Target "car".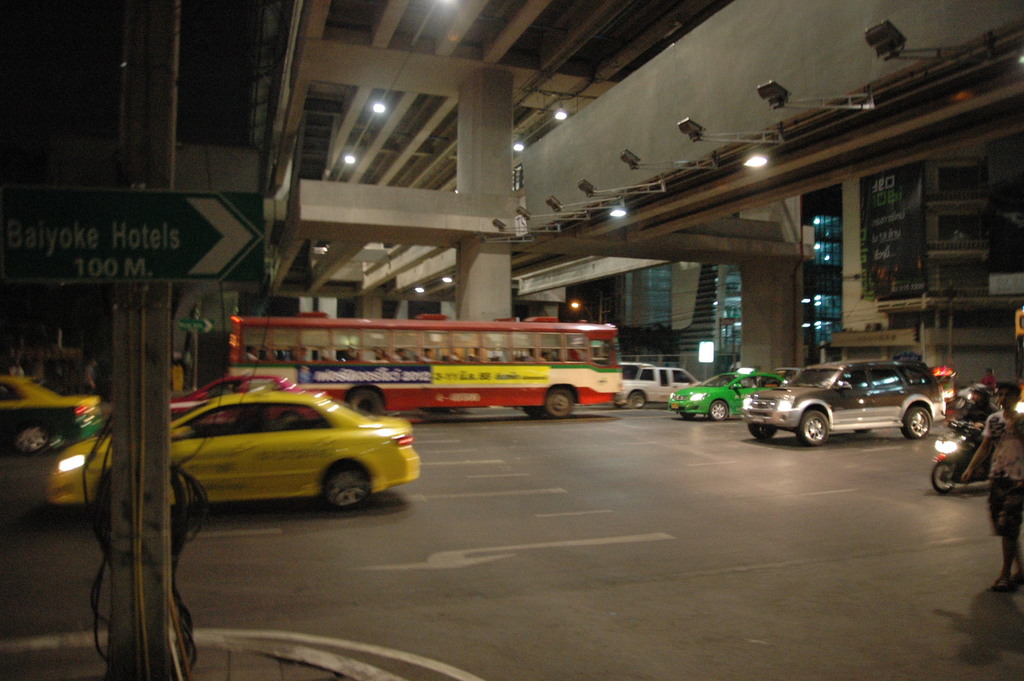
Target region: [52, 387, 414, 509].
